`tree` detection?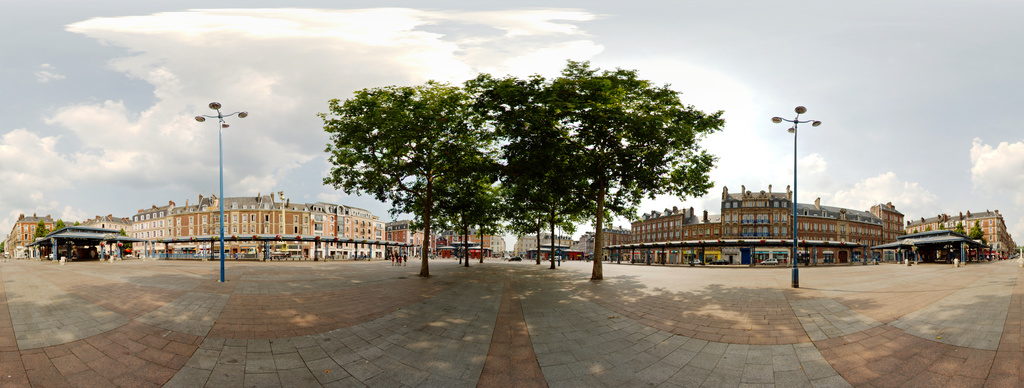
(319, 80, 483, 275)
